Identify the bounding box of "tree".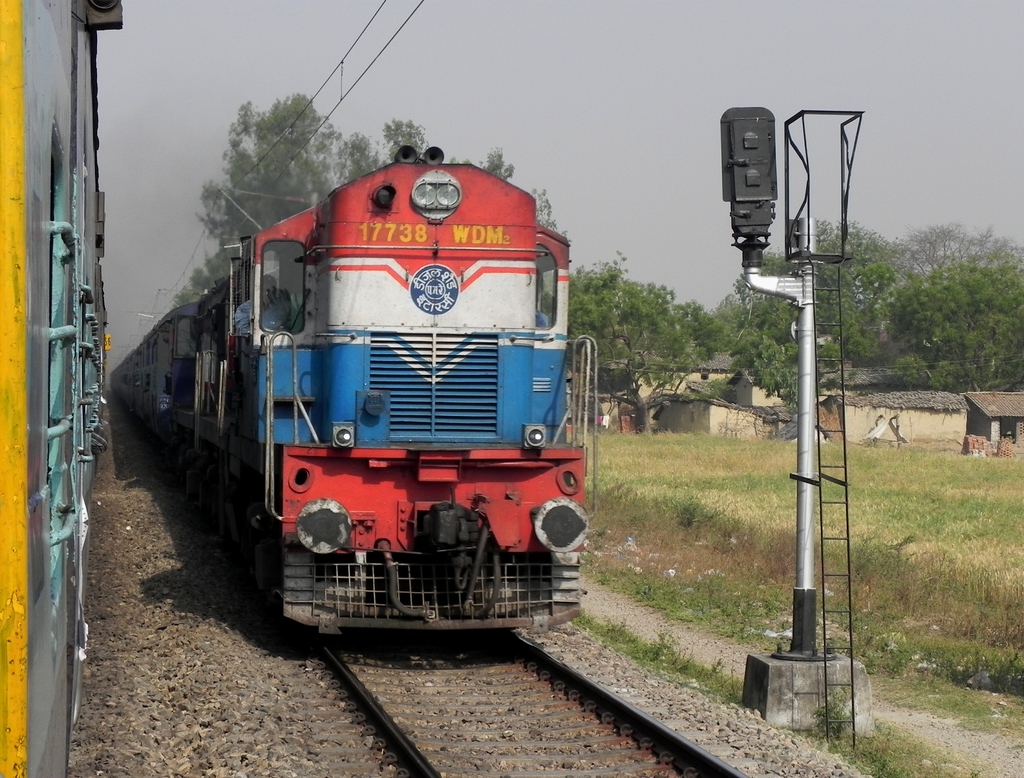
[901,202,1001,381].
